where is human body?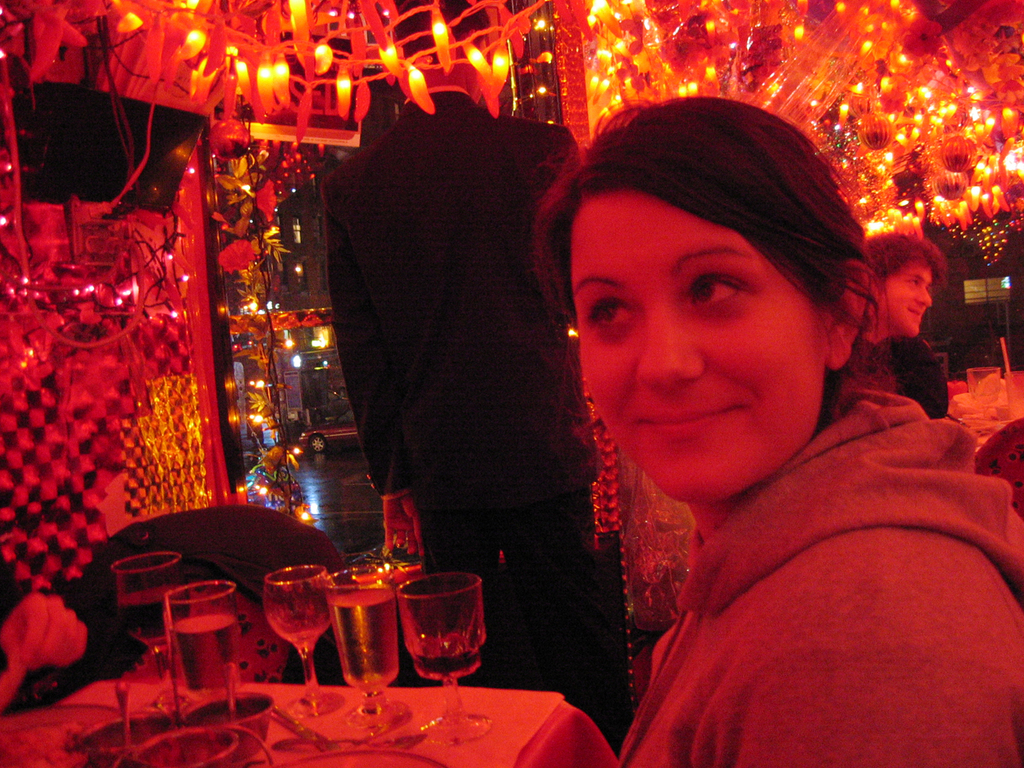
rect(322, 80, 629, 764).
